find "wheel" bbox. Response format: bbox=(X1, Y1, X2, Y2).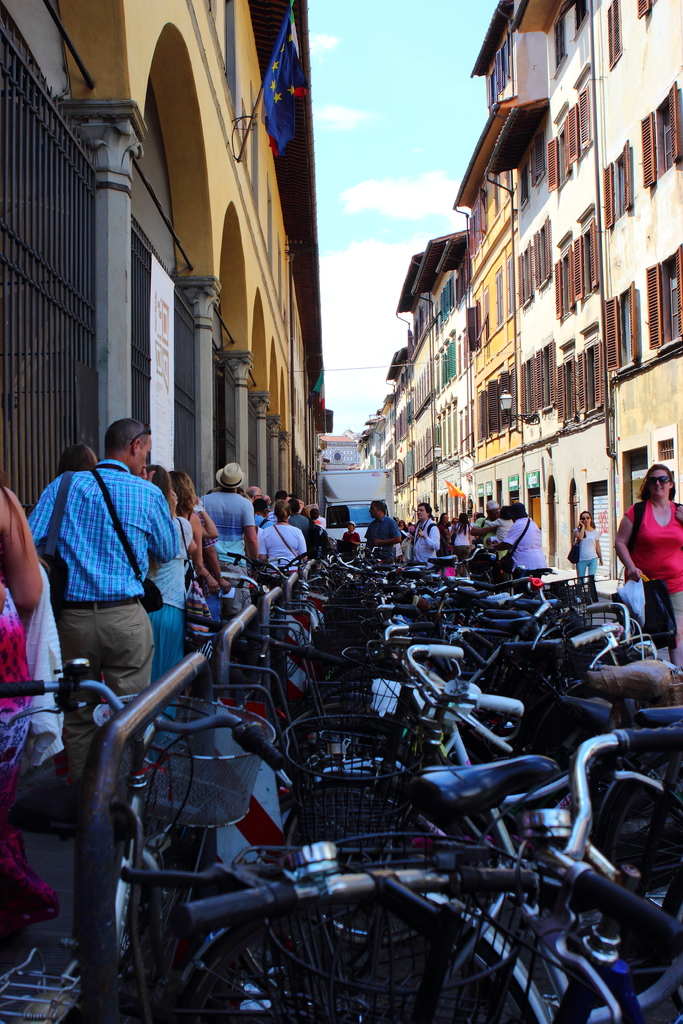
bbox=(153, 877, 543, 1023).
